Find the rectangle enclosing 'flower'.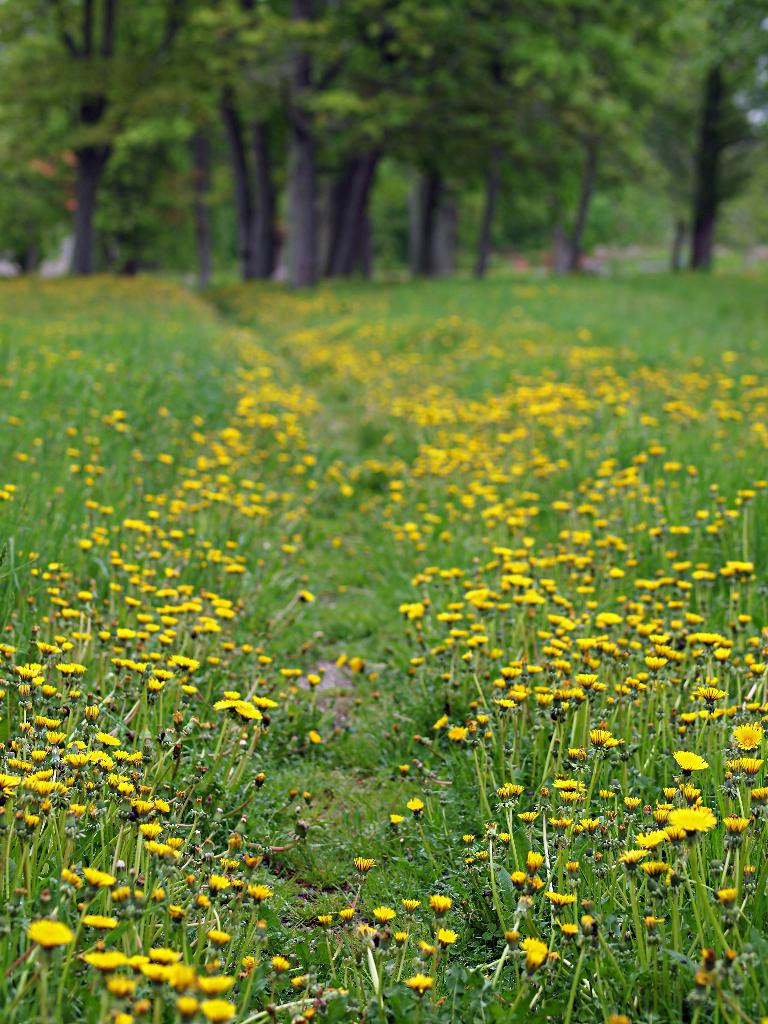
<bbox>429, 893, 453, 917</bbox>.
